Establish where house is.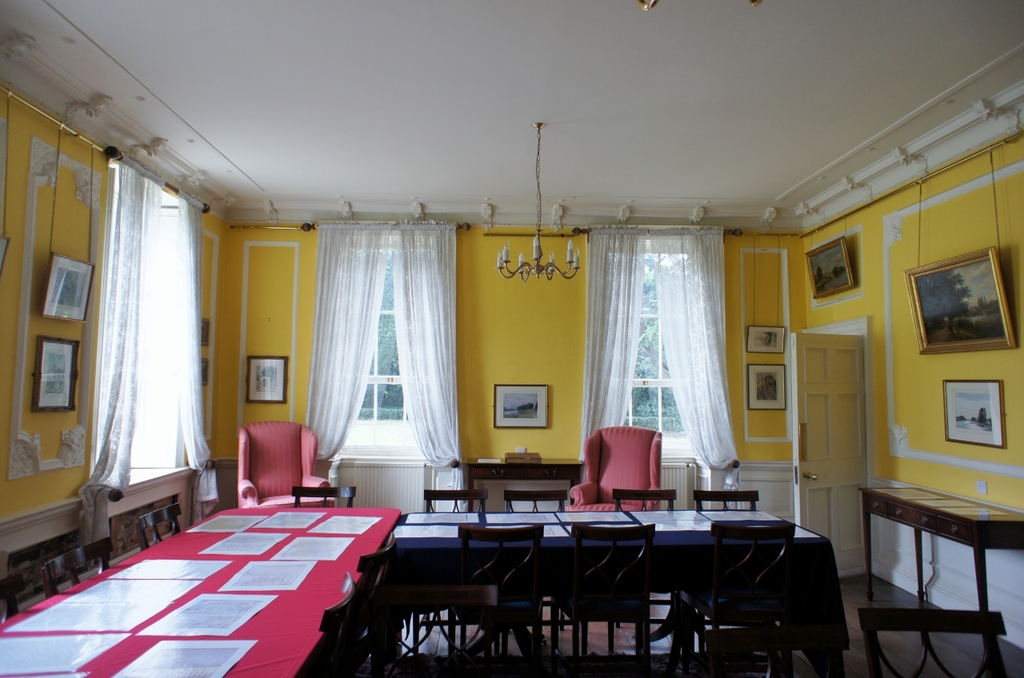
Established at BBox(0, 64, 1023, 658).
